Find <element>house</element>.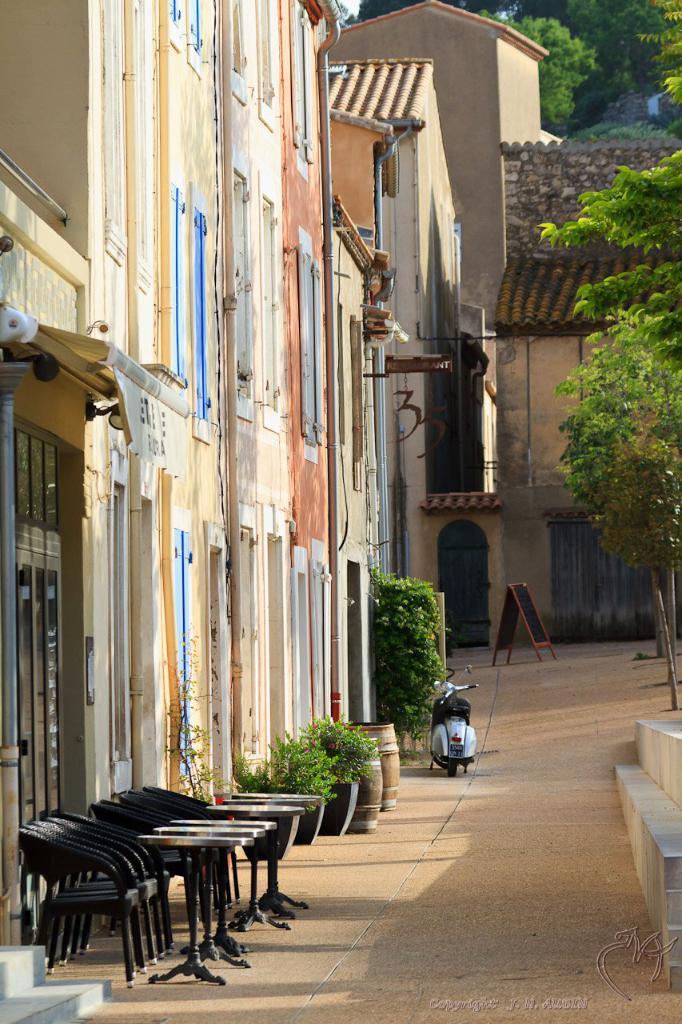
bbox=[325, 0, 560, 658].
